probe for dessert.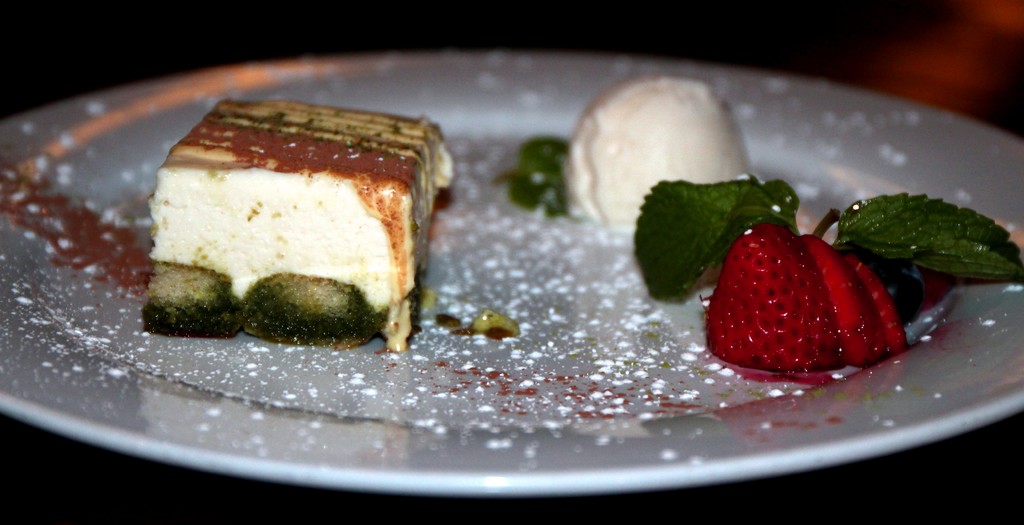
Probe result: bbox=[507, 74, 1023, 371].
